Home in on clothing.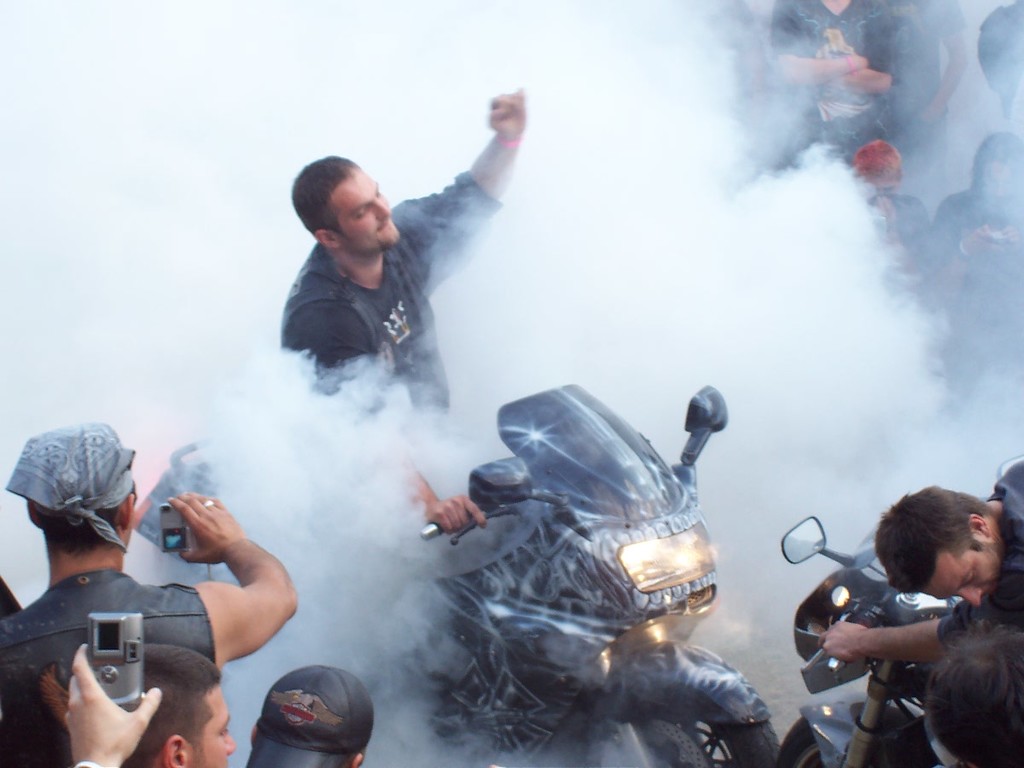
Homed in at Rect(0, 567, 219, 767).
